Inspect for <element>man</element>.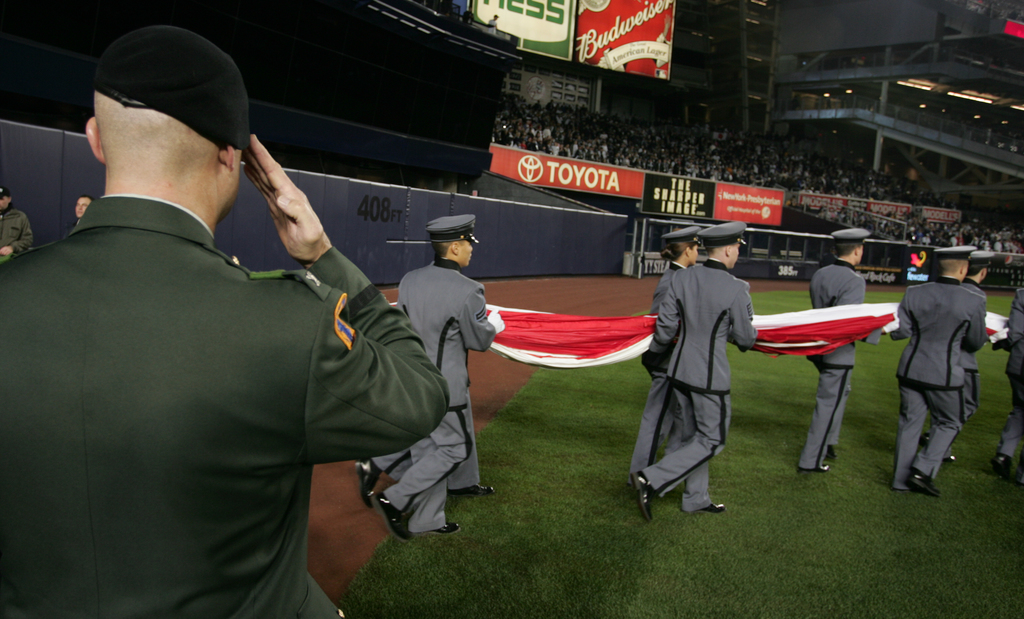
Inspection: [802,221,894,474].
